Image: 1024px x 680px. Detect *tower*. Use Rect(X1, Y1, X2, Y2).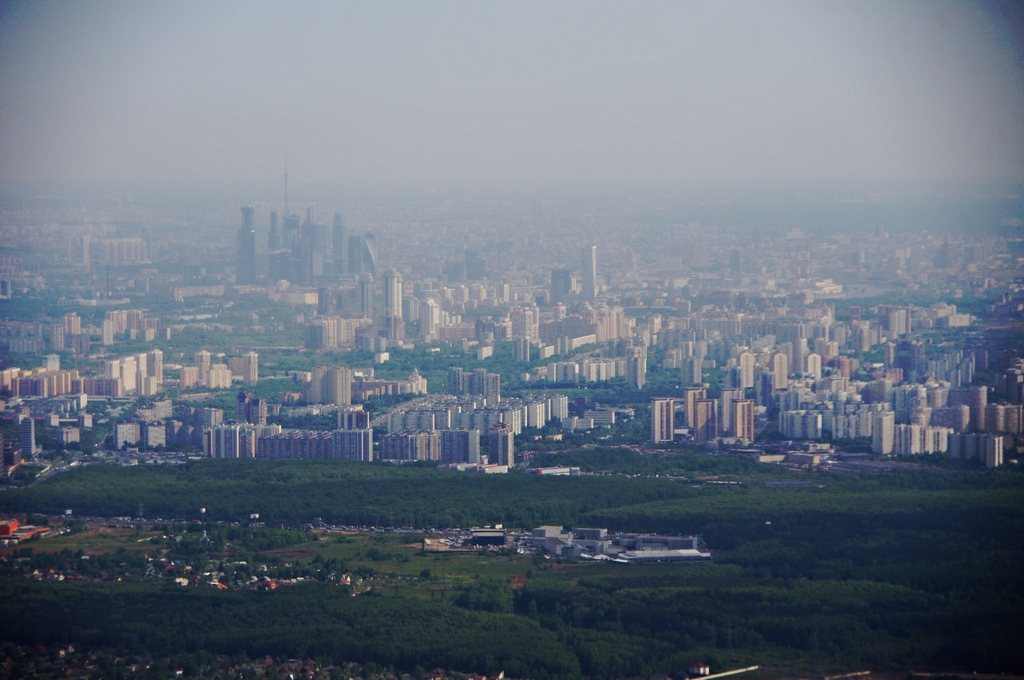
Rect(199, 346, 212, 386).
